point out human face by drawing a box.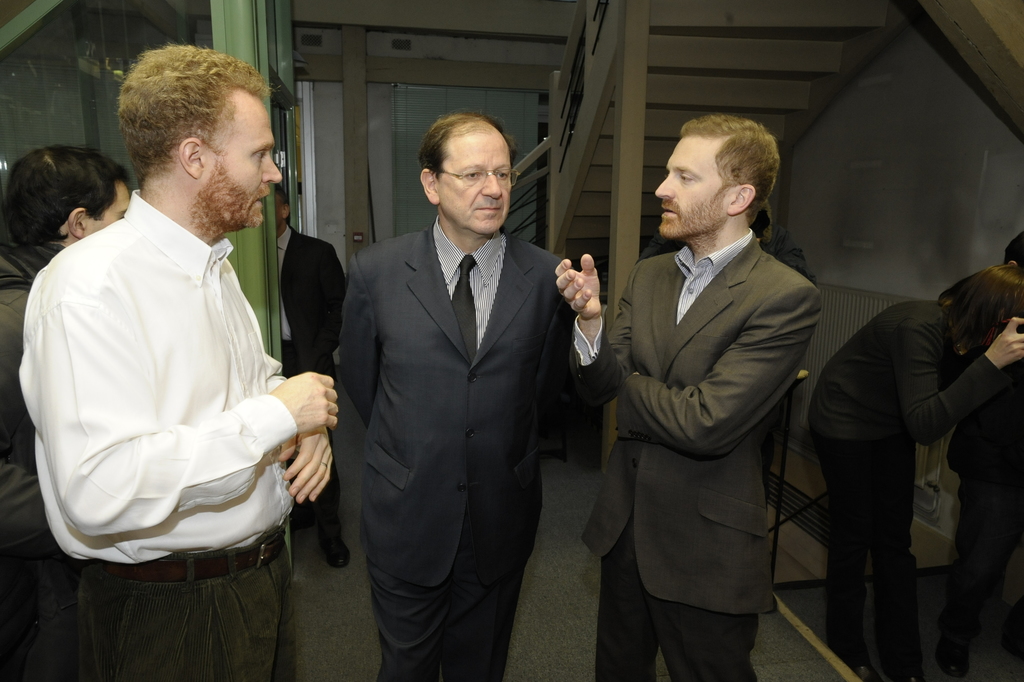
[left=654, top=131, right=727, bottom=239].
